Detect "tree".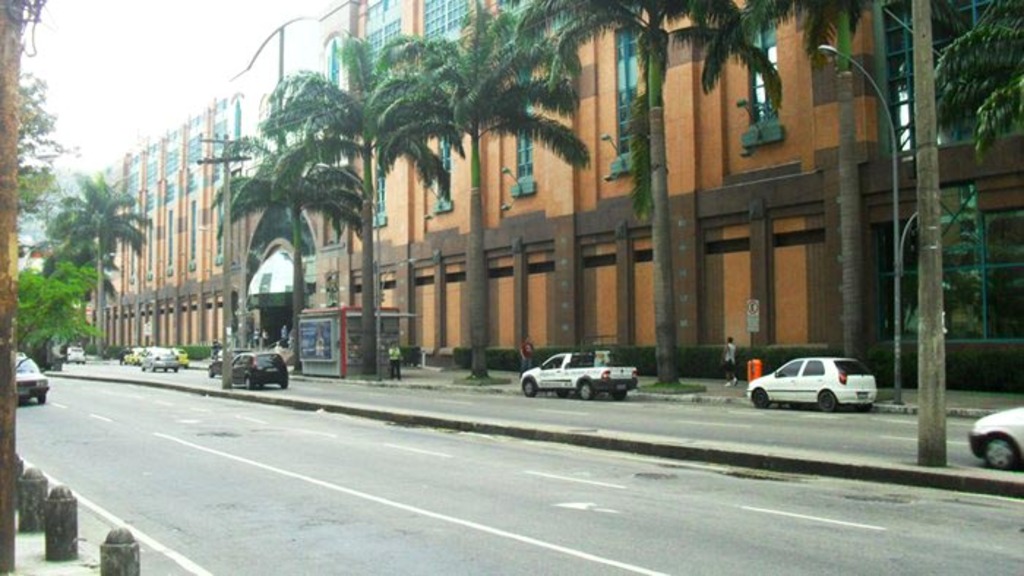
Detected at bbox(430, 0, 595, 389).
